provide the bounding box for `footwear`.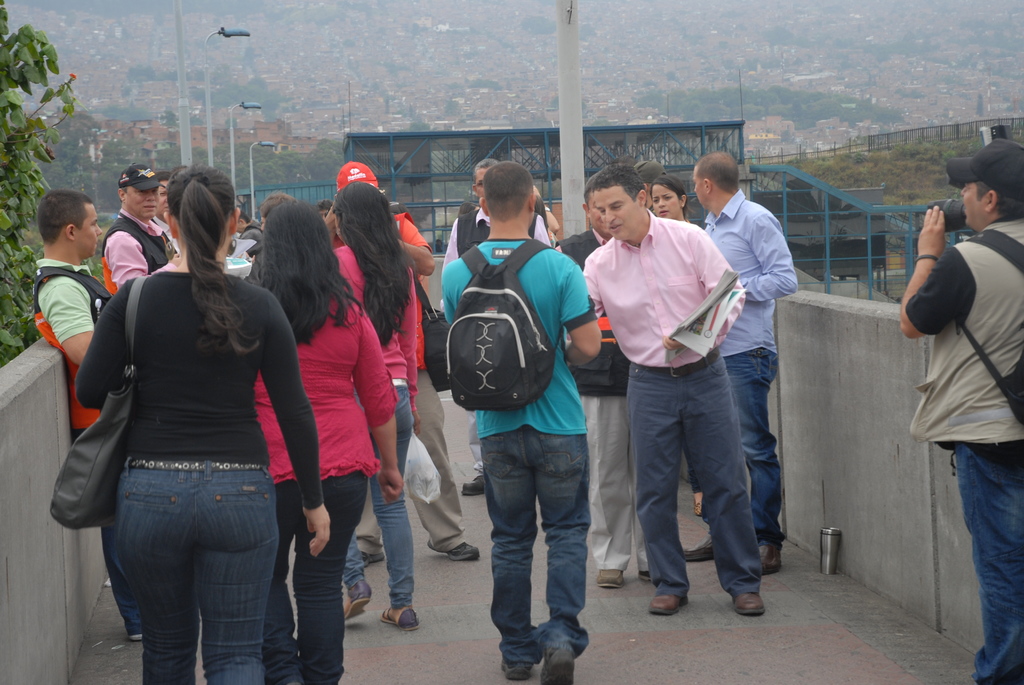
pyautogui.locateOnScreen(339, 578, 381, 615).
